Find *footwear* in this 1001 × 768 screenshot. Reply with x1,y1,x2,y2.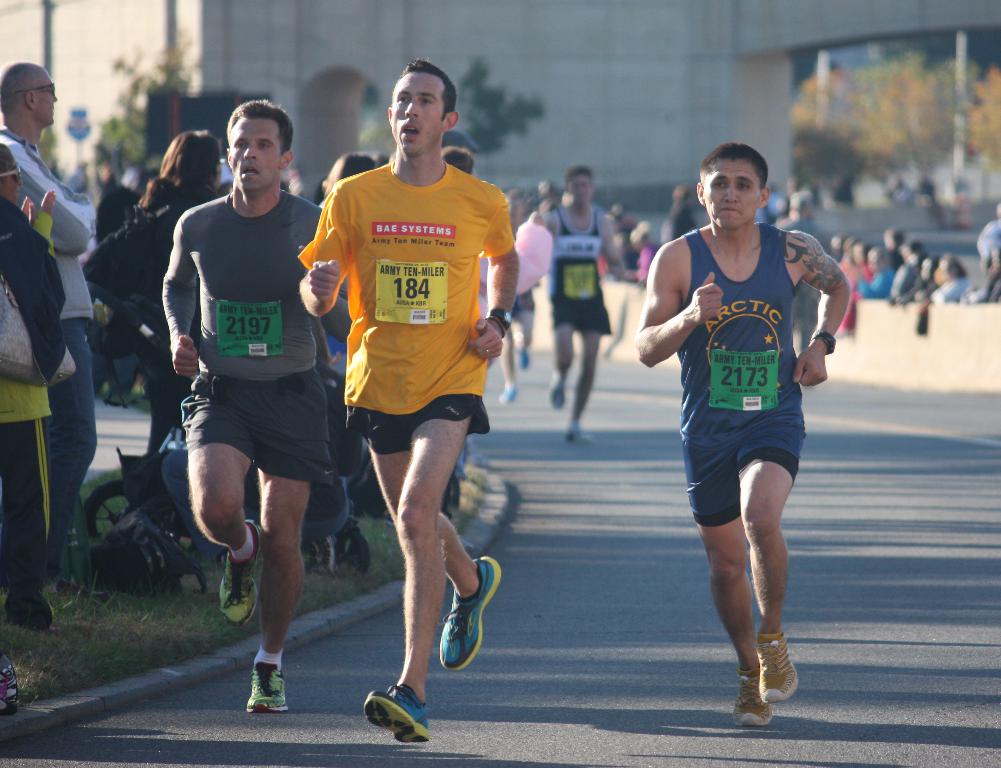
432,552,499,675.
